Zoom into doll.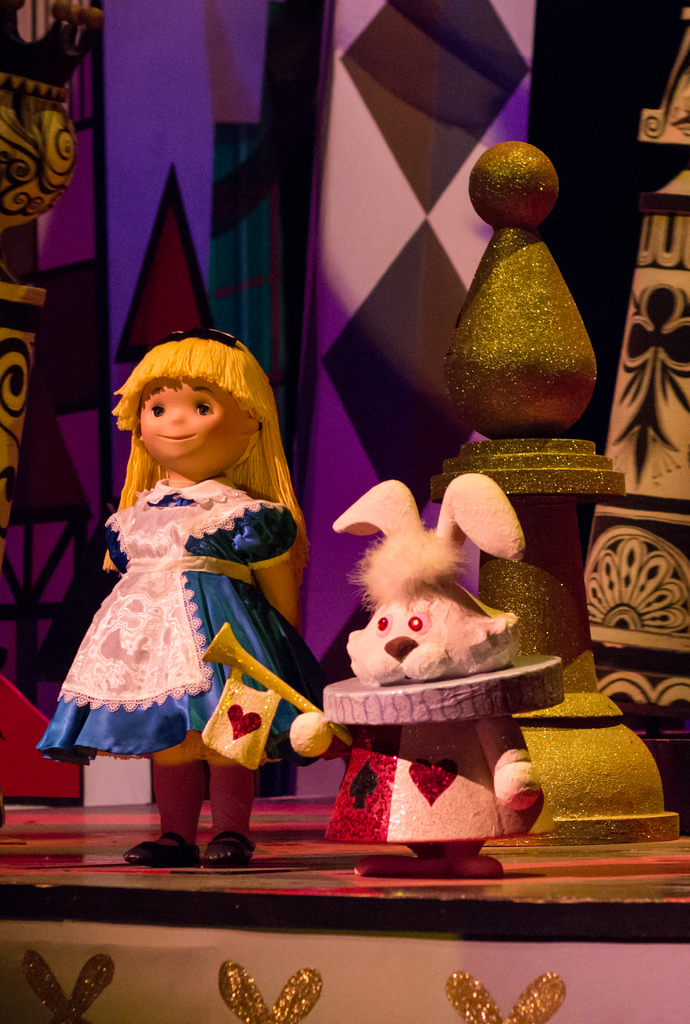
Zoom target: bbox=(35, 306, 331, 860).
